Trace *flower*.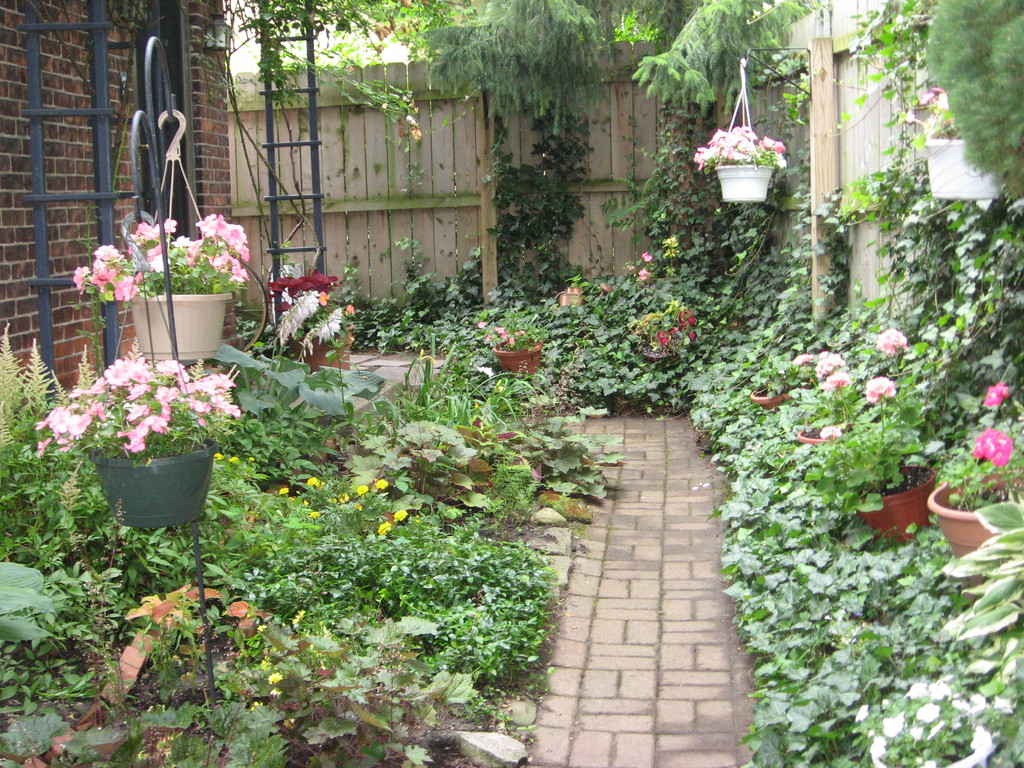
Traced to <bbox>501, 331, 508, 339</bbox>.
